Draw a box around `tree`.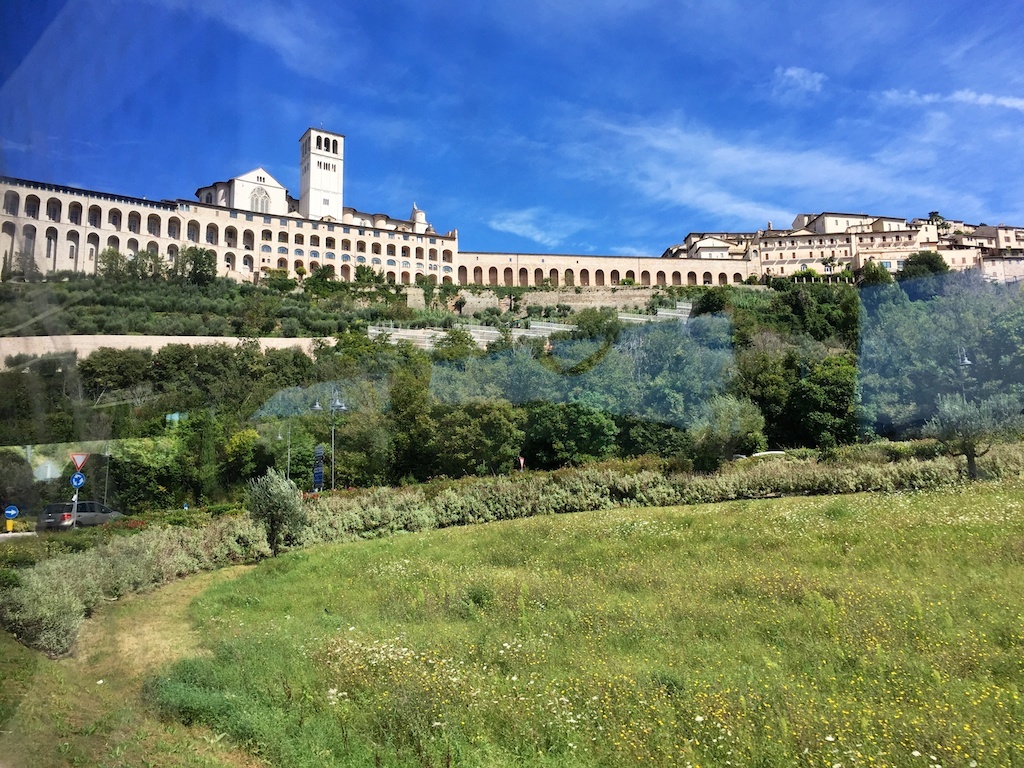
[left=266, top=268, right=297, bottom=299].
